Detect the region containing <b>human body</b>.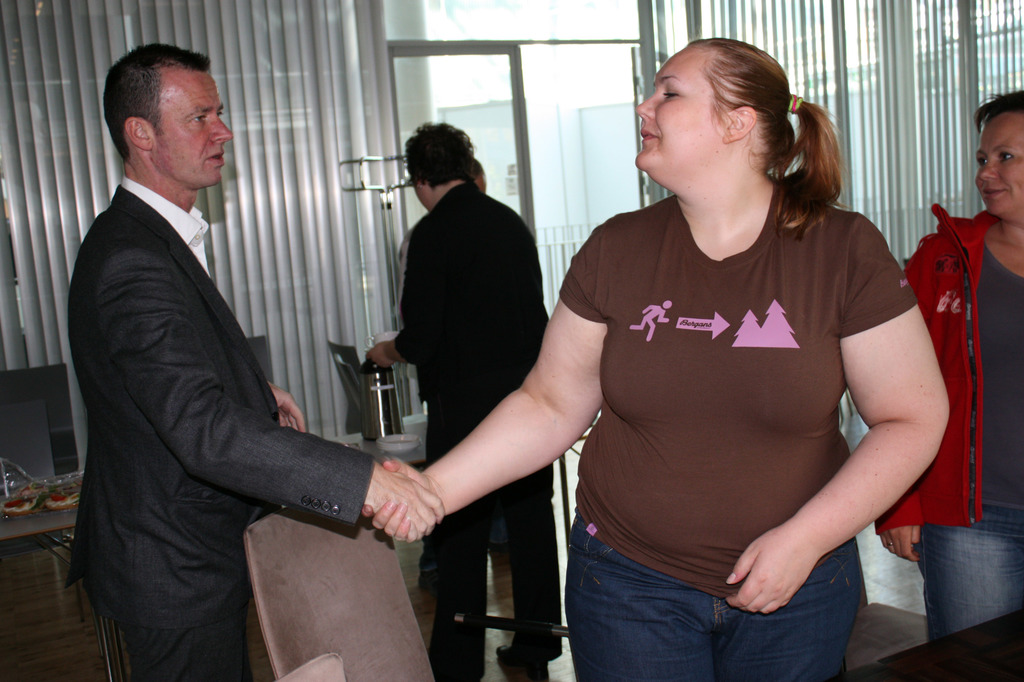
rect(67, 59, 389, 681).
